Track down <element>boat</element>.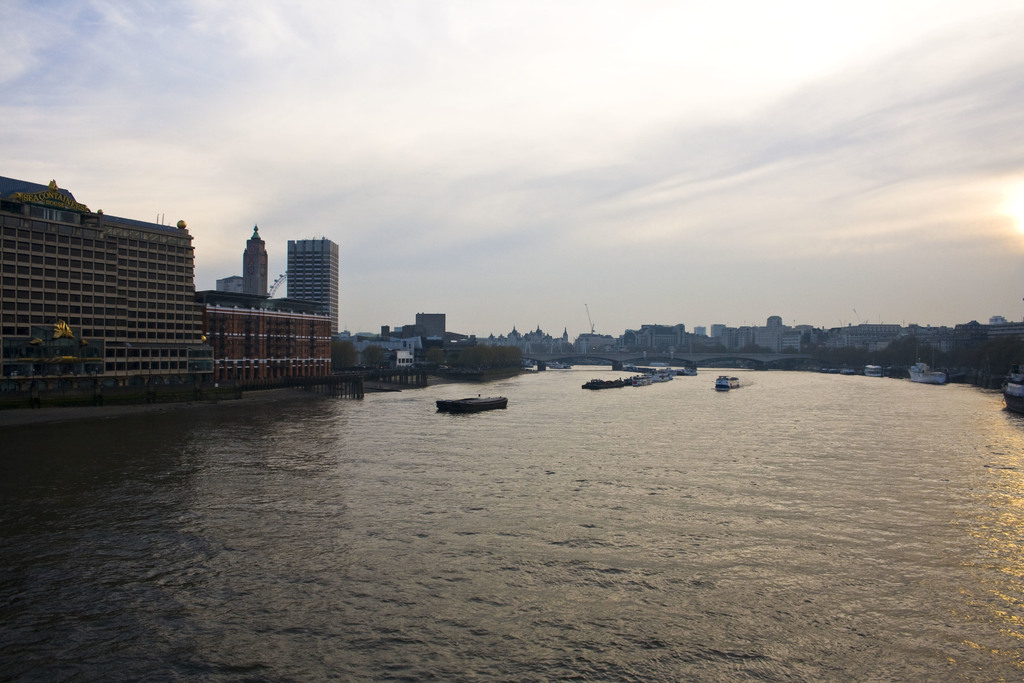
Tracked to BBox(631, 375, 652, 386).
